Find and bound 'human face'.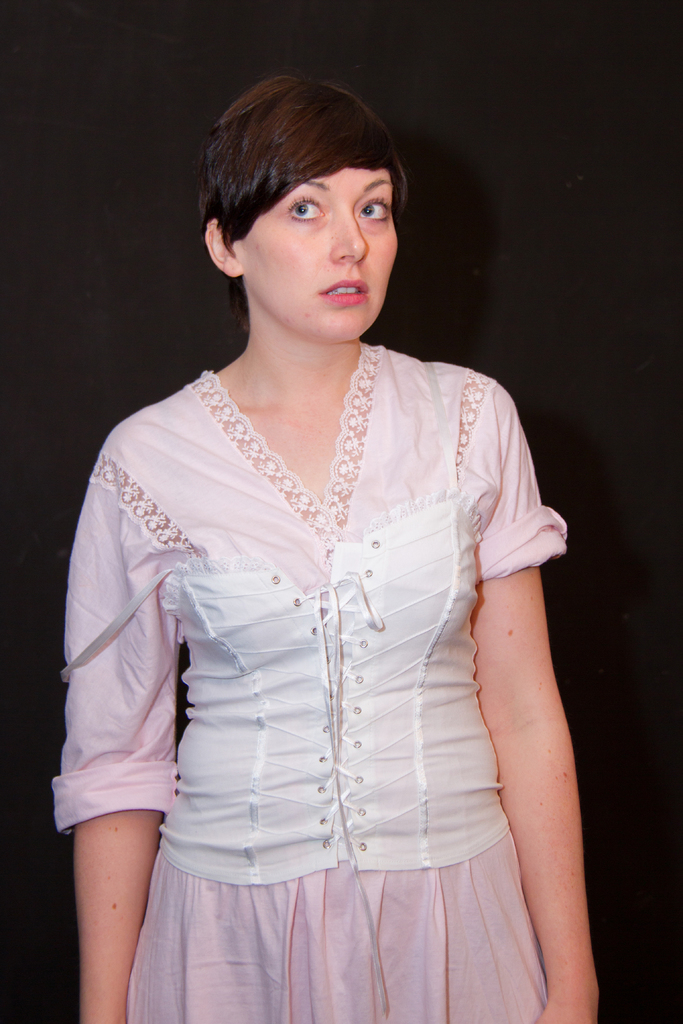
Bound: {"left": 243, "top": 171, "right": 399, "bottom": 335}.
